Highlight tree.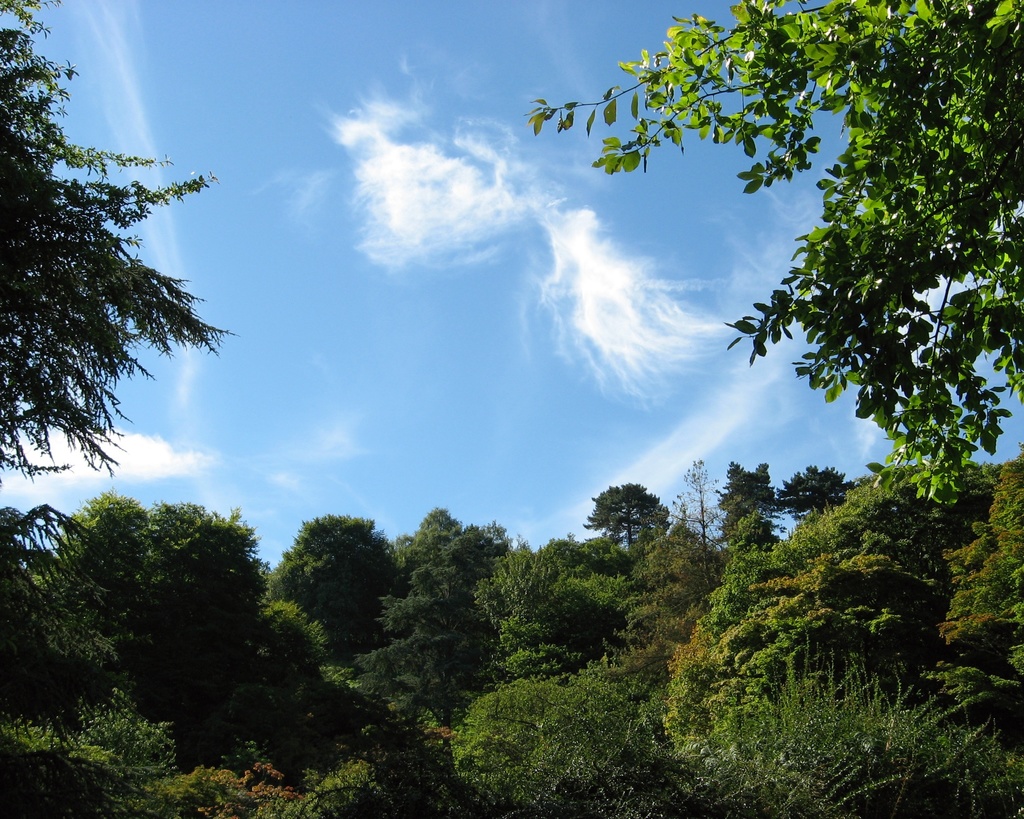
Highlighted region: locate(529, 0, 1023, 512).
